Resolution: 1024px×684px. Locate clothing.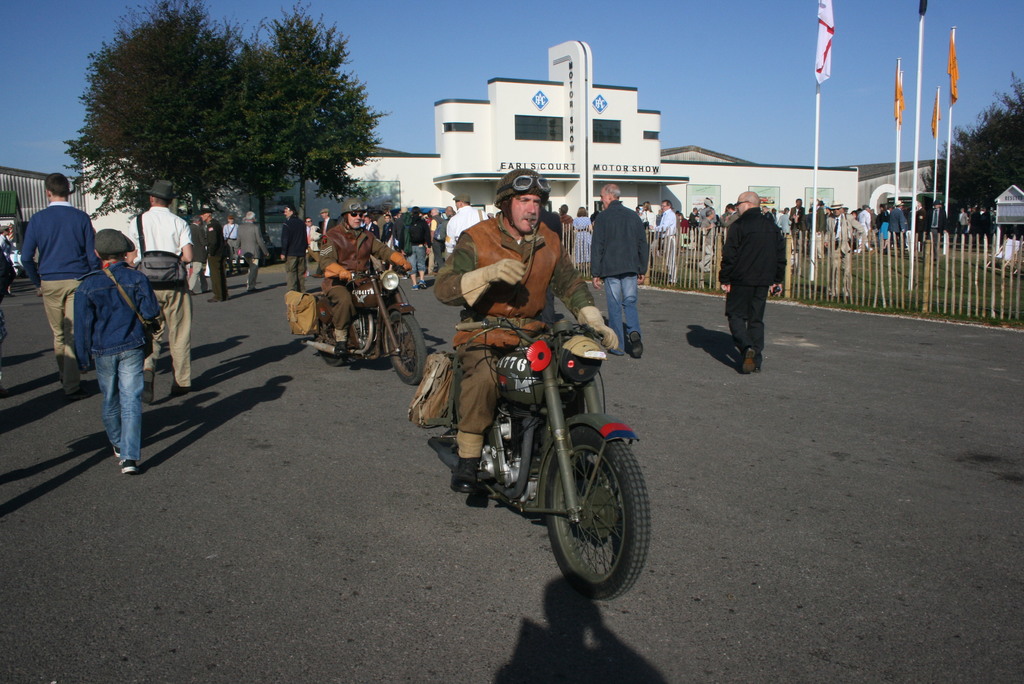
locate(314, 213, 338, 273).
